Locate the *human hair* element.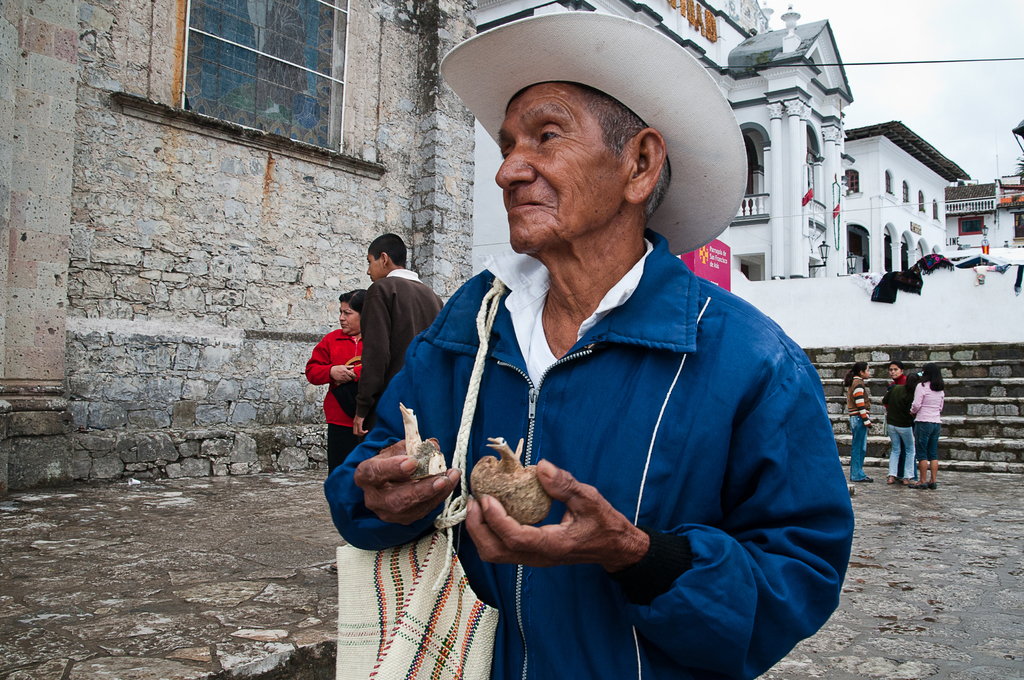
Element bbox: 886/357/904/372.
